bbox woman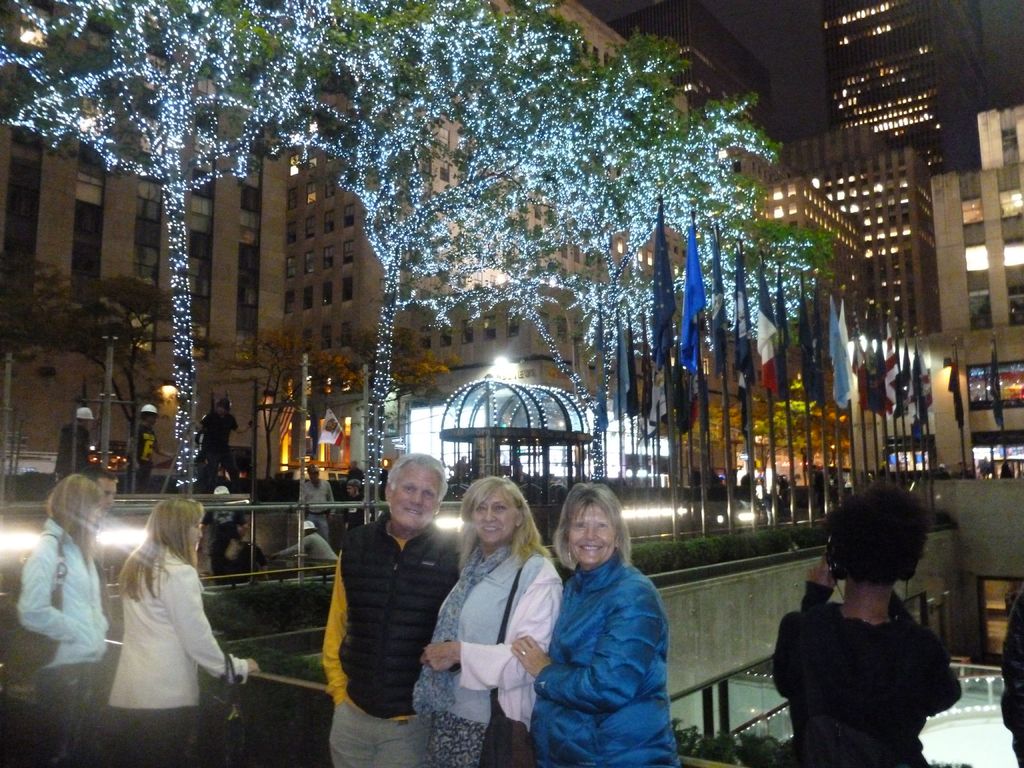
19,474,114,767
